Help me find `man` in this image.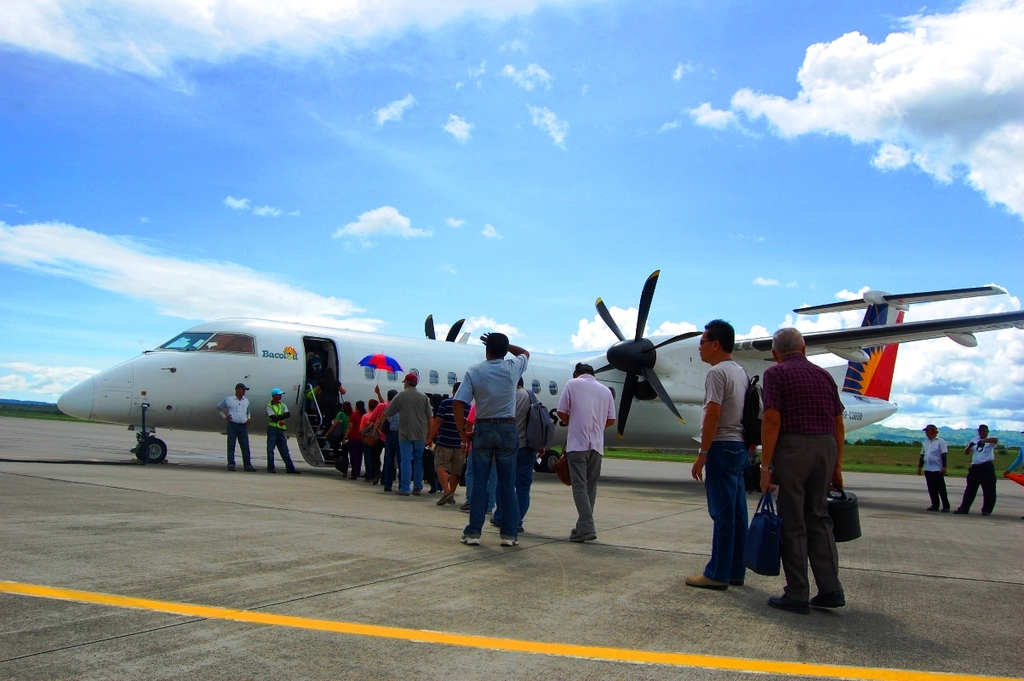
Found it: bbox=[425, 383, 466, 507].
